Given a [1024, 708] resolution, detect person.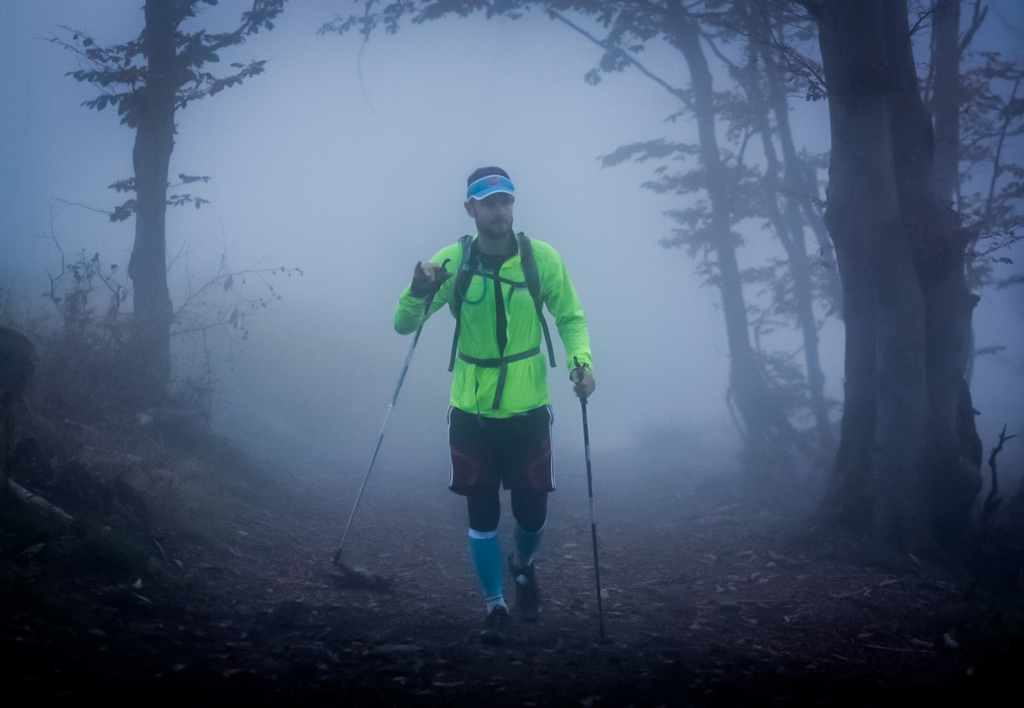
rect(390, 158, 600, 642).
